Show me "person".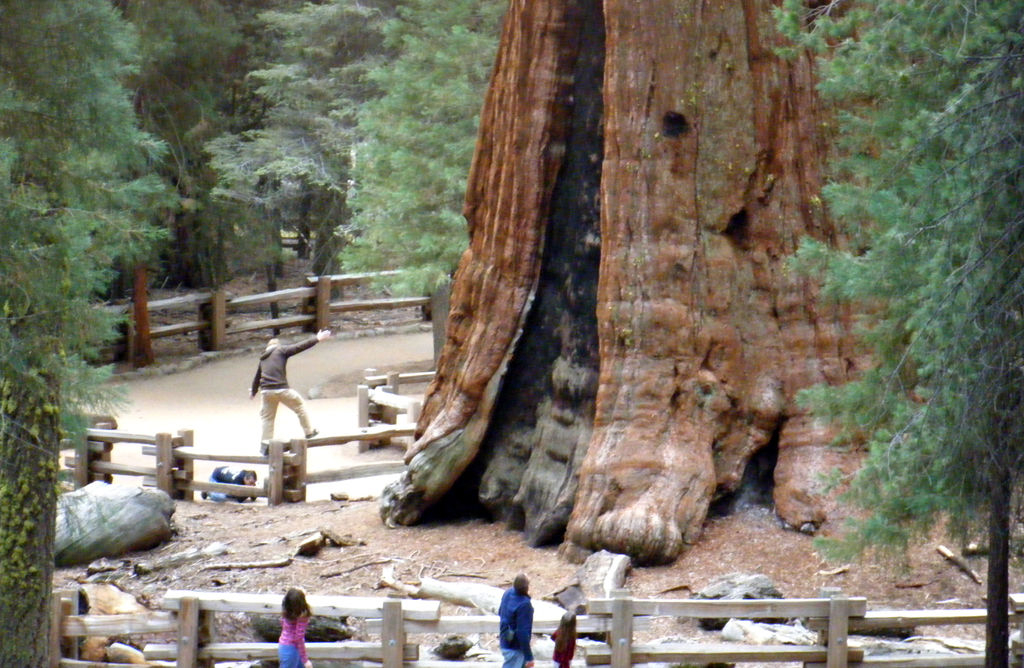
"person" is here: crop(494, 584, 543, 667).
